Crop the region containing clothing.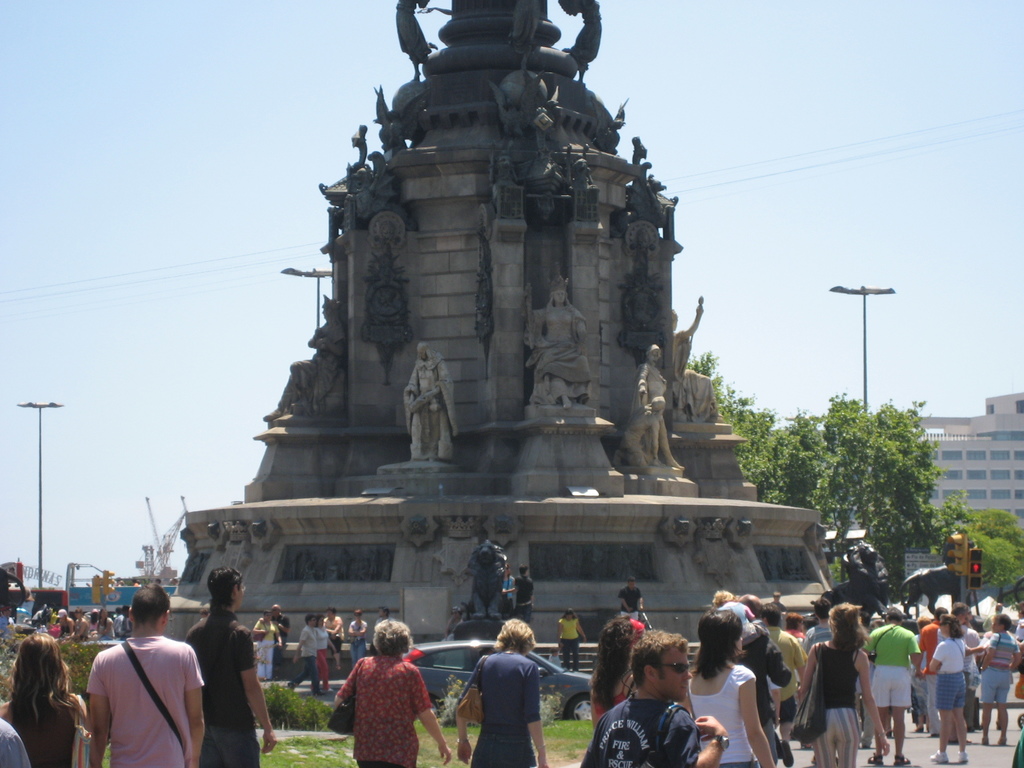
Crop region: 335,653,436,767.
